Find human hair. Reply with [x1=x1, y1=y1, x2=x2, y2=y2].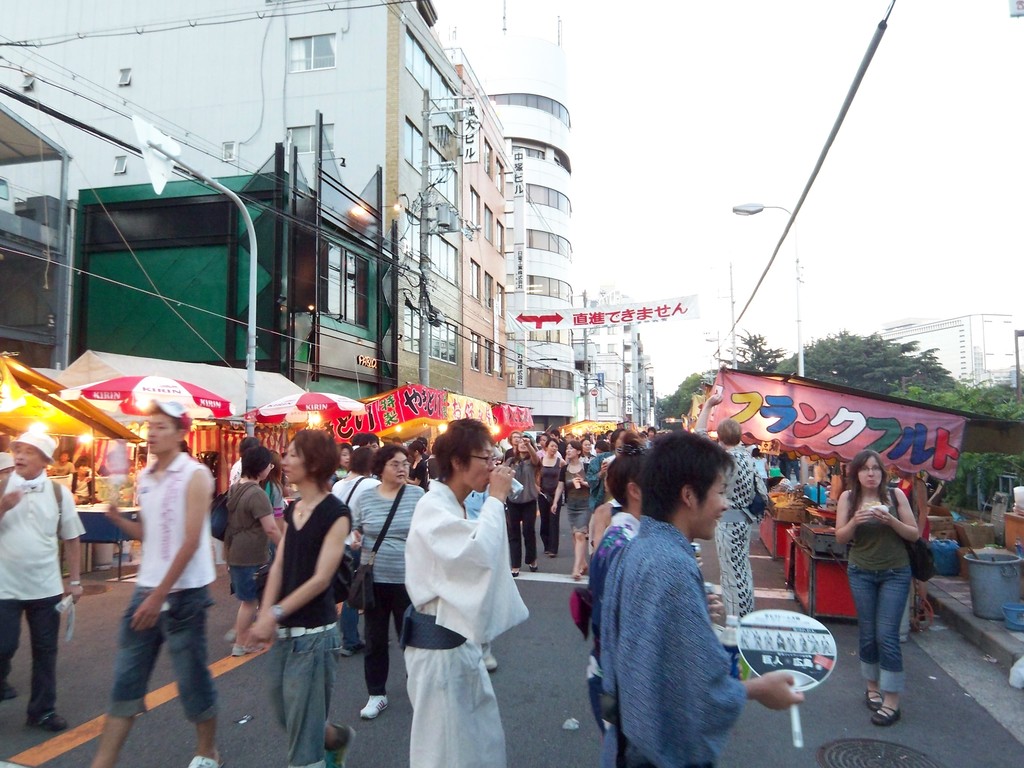
[x1=60, y1=450, x2=70, y2=462].
